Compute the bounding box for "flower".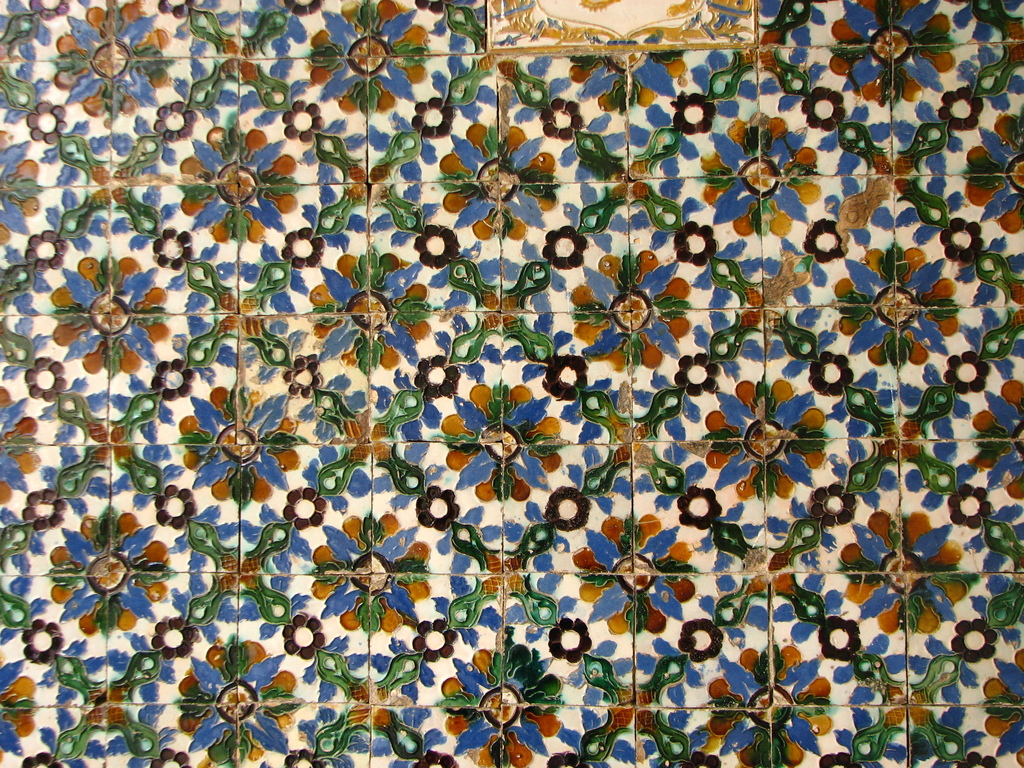
bbox(704, 373, 843, 500).
